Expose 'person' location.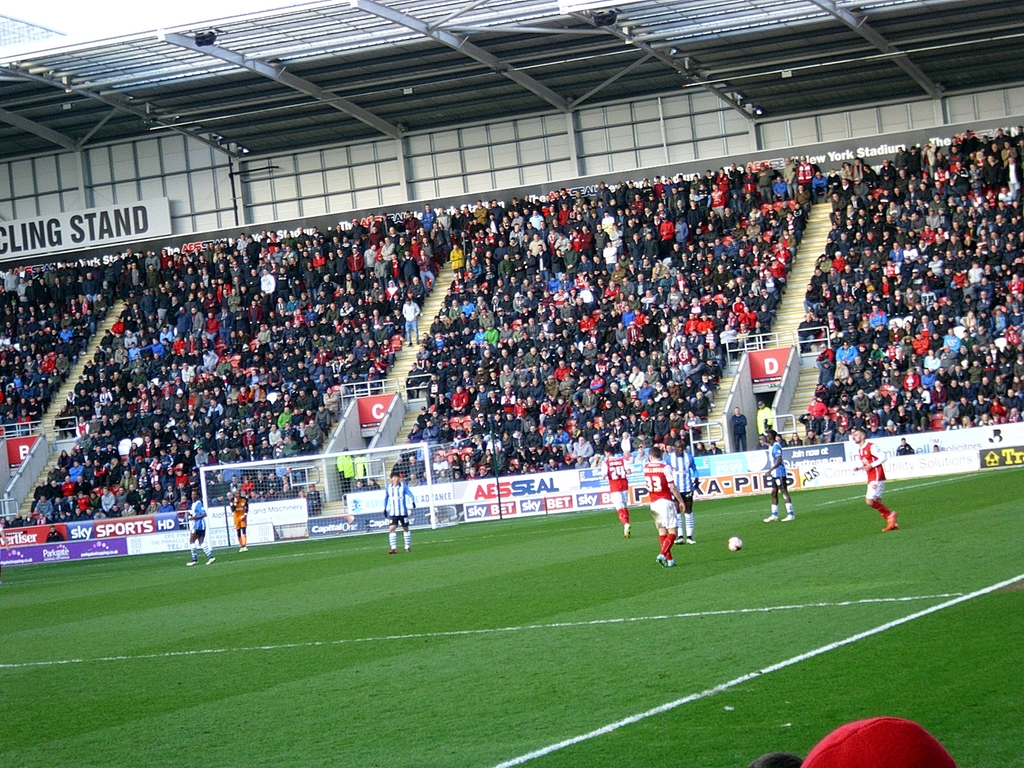
Exposed at <bbox>799, 717, 956, 767</bbox>.
